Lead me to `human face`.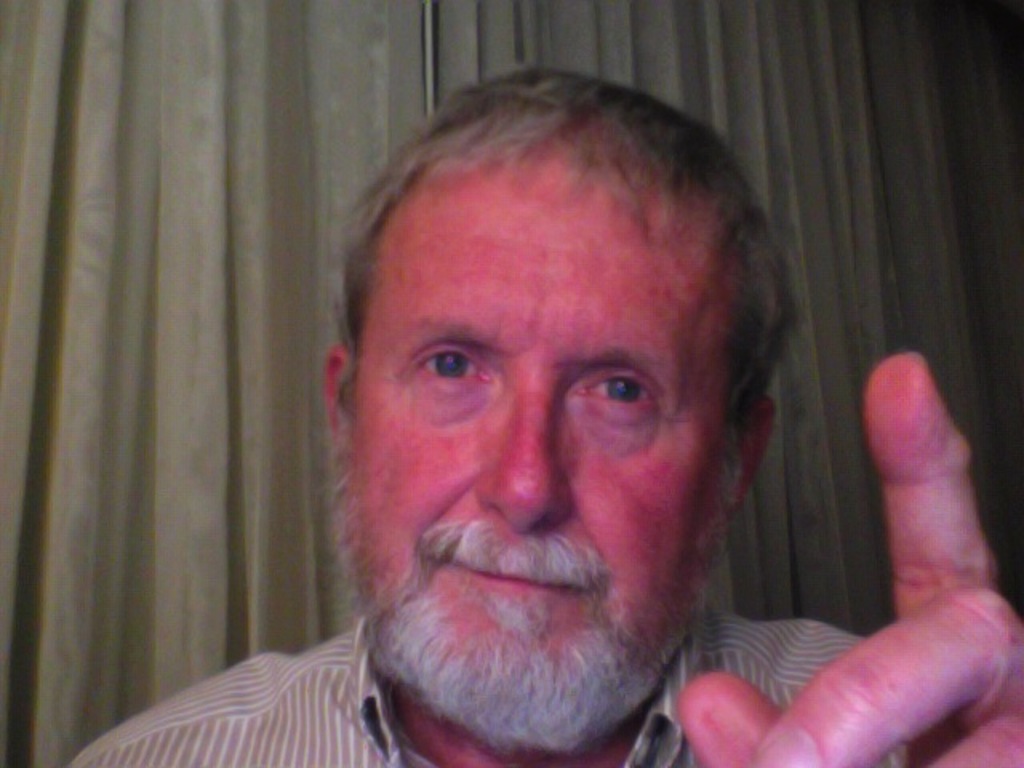
Lead to bbox=(352, 162, 718, 704).
